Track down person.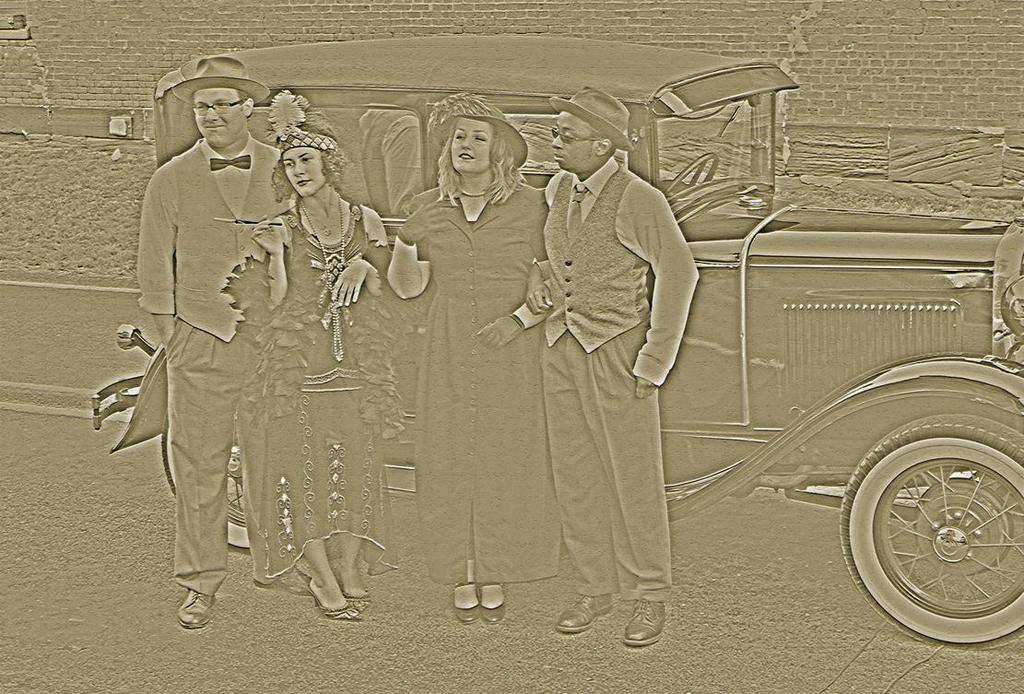
Tracked to (387, 90, 551, 627).
